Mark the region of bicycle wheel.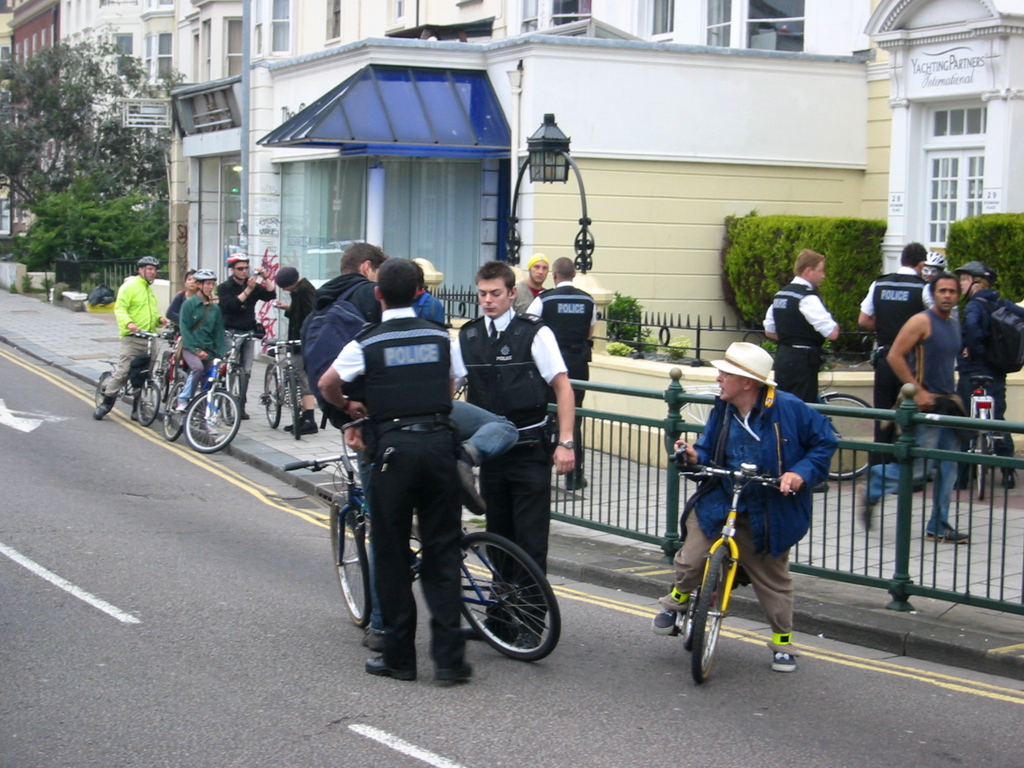
Region: crop(441, 545, 559, 678).
